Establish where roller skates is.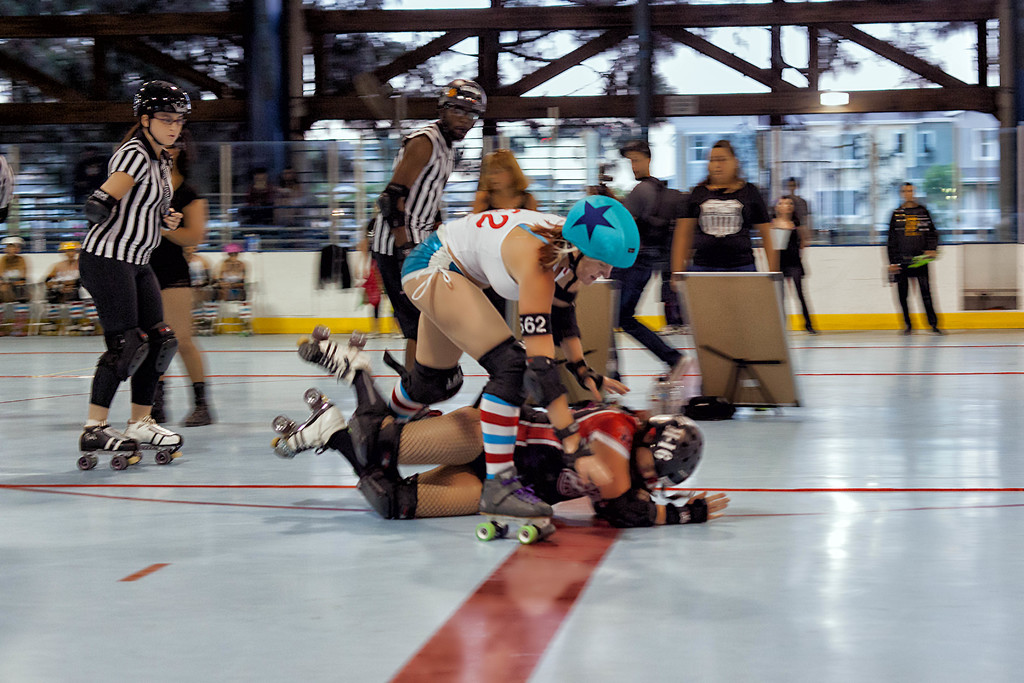
Established at l=470, t=465, r=556, b=545.
